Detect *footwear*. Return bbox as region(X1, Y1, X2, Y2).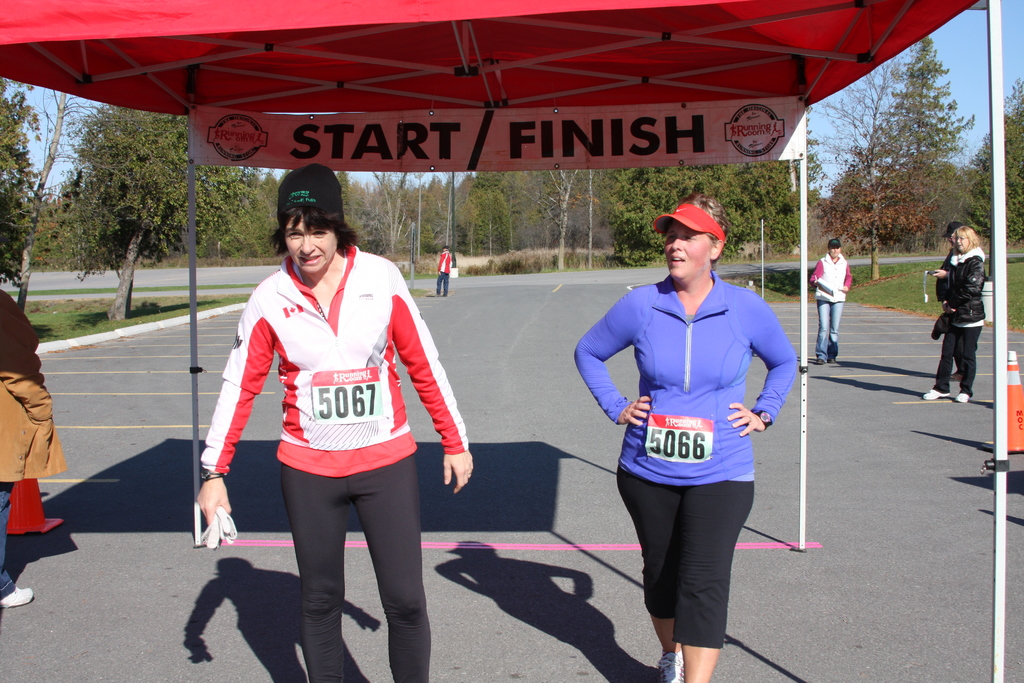
region(817, 359, 822, 365).
